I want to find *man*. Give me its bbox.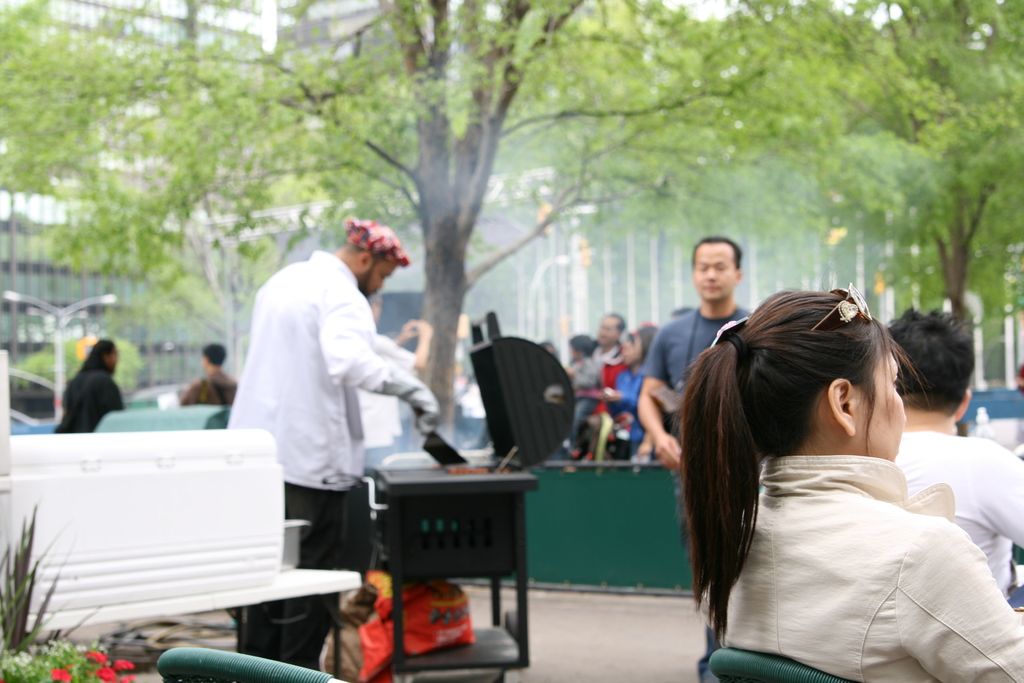
634, 238, 755, 534.
